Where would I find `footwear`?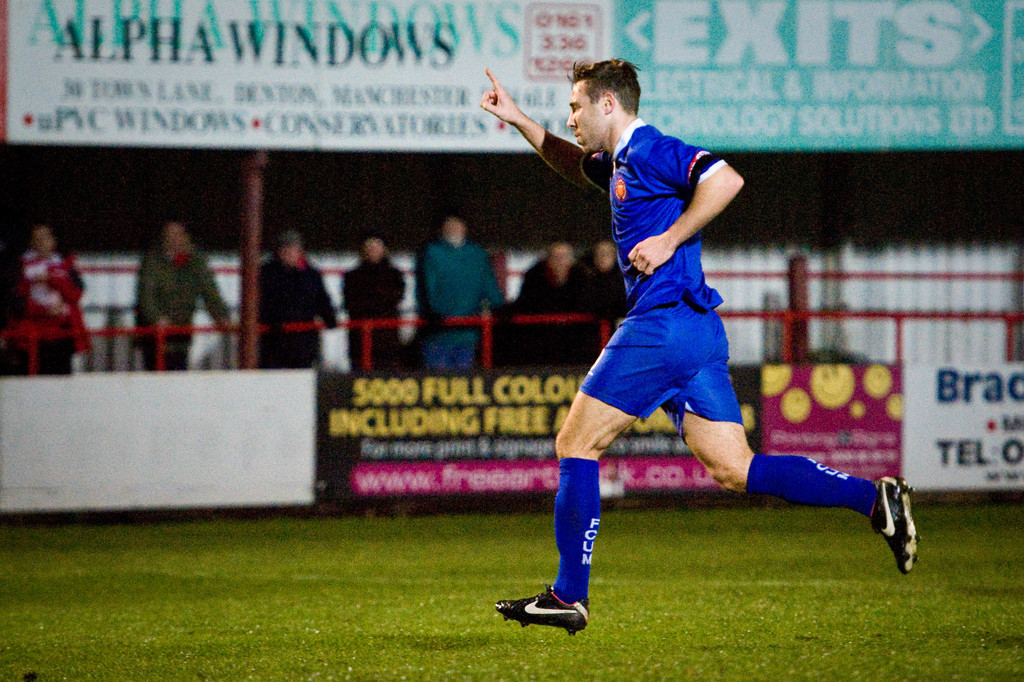
At l=872, t=475, r=916, b=574.
